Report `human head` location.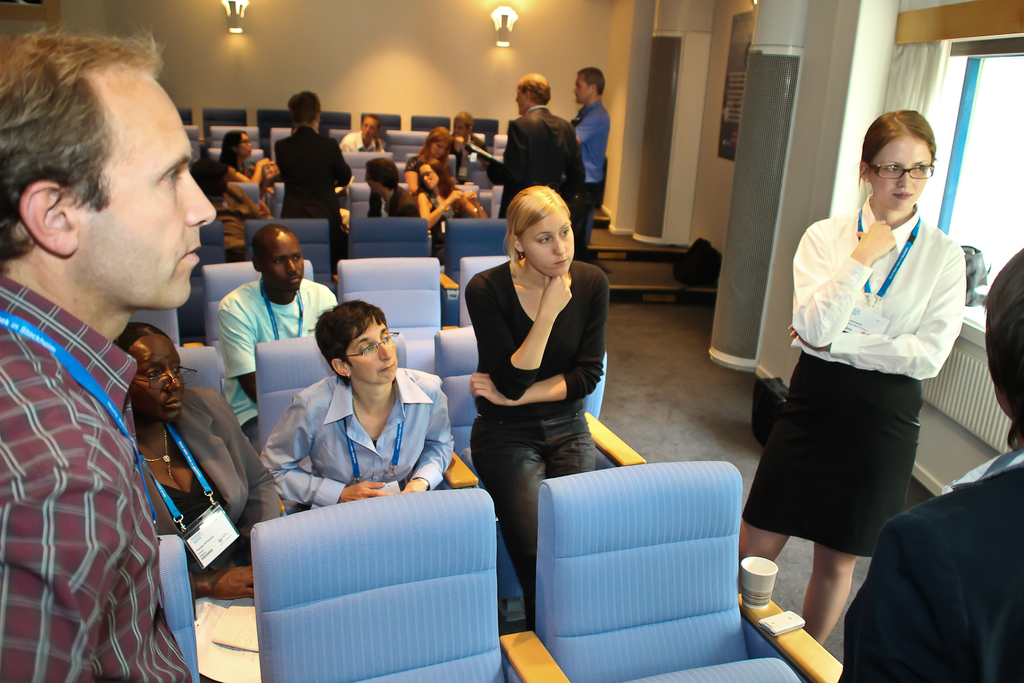
Report: Rect(426, 124, 451, 157).
